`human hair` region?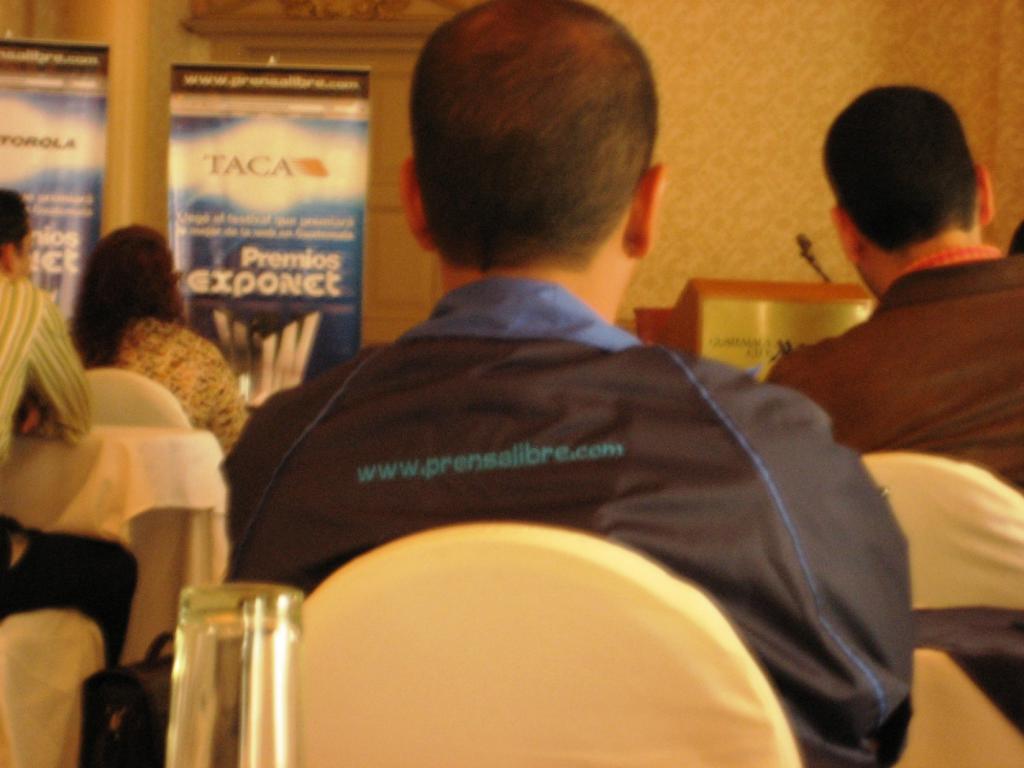
<box>67,223,187,370</box>
